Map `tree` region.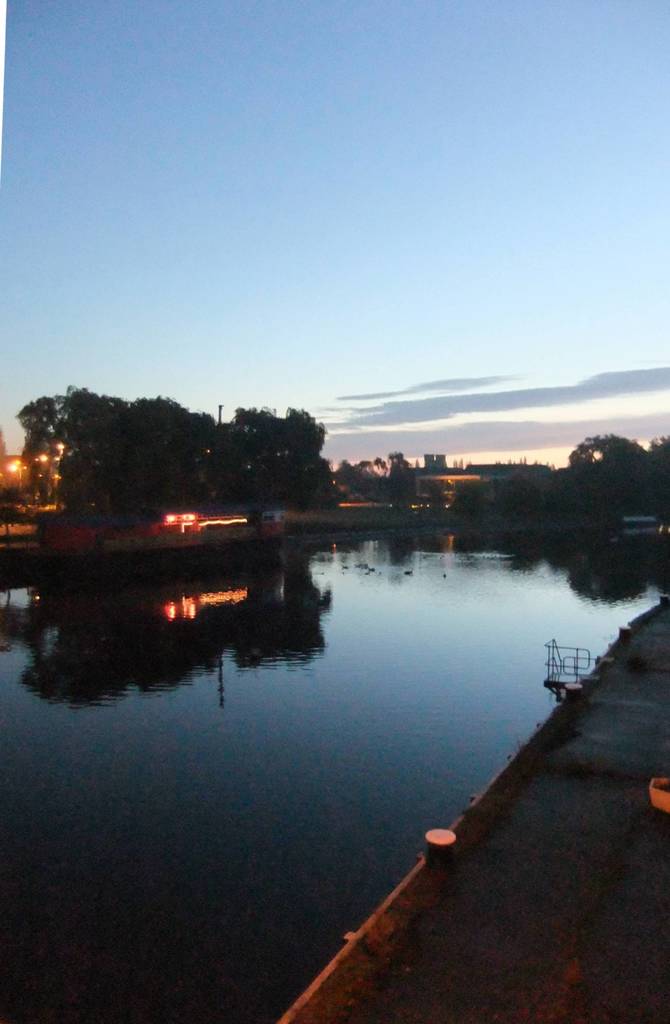
Mapped to detection(223, 404, 286, 479).
